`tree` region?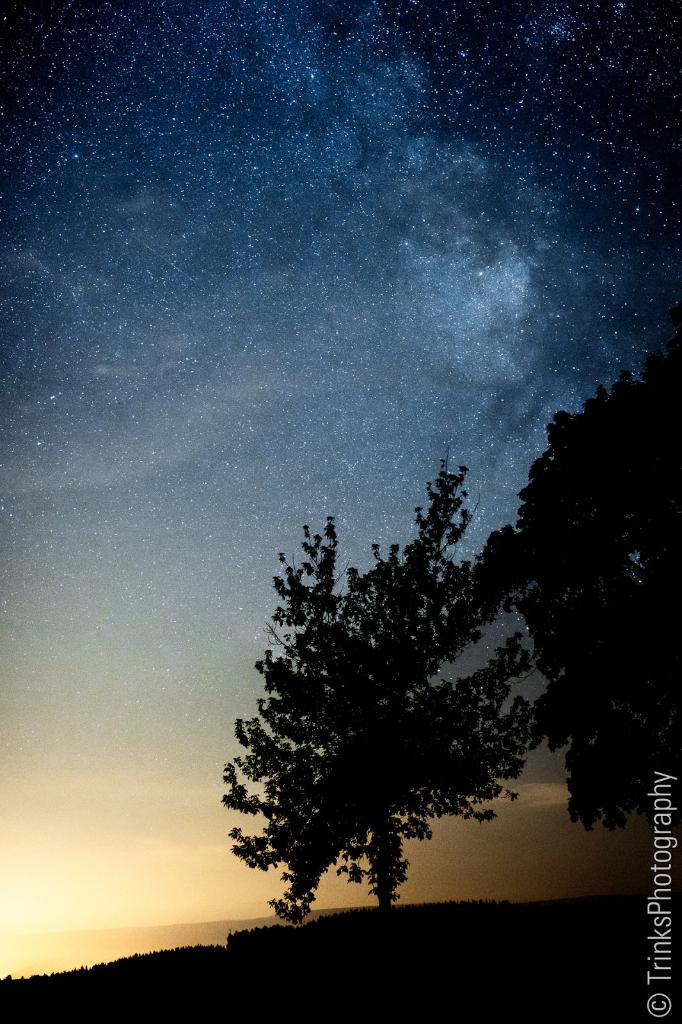
bbox(510, 342, 681, 836)
